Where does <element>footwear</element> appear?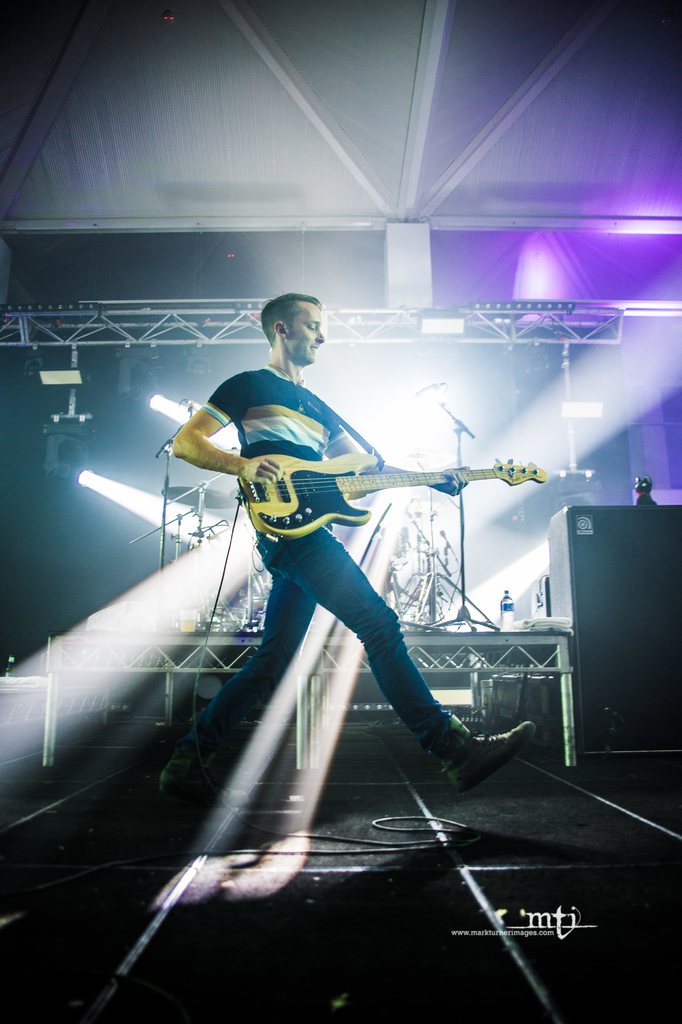
Appears at 438:721:537:790.
